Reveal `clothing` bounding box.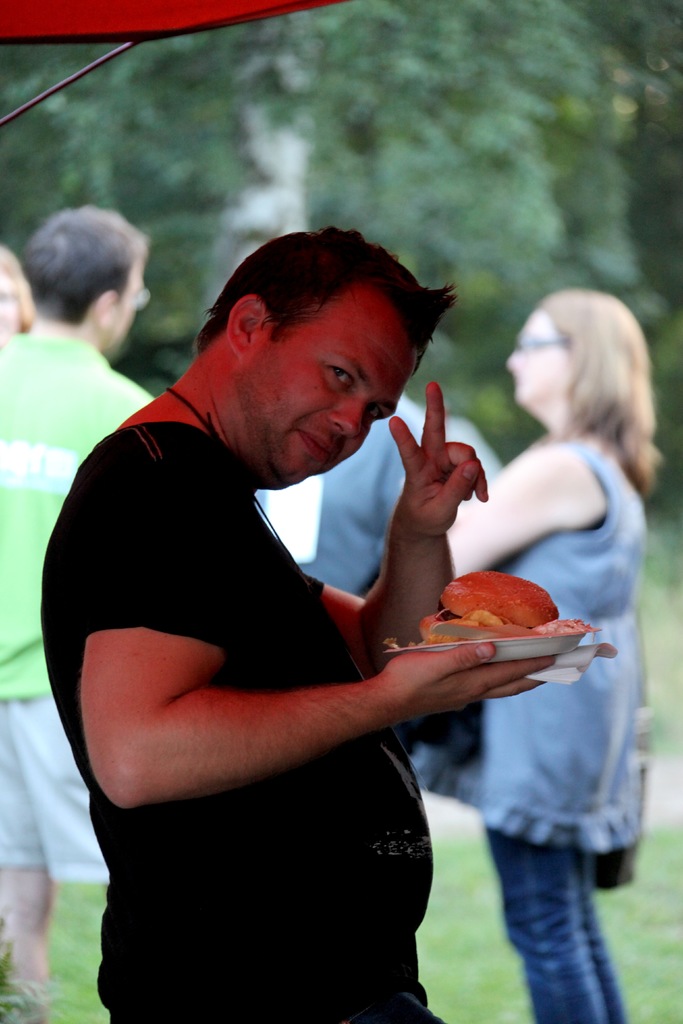
Revealed: <region>400, 439, 646, 1023</region>.
